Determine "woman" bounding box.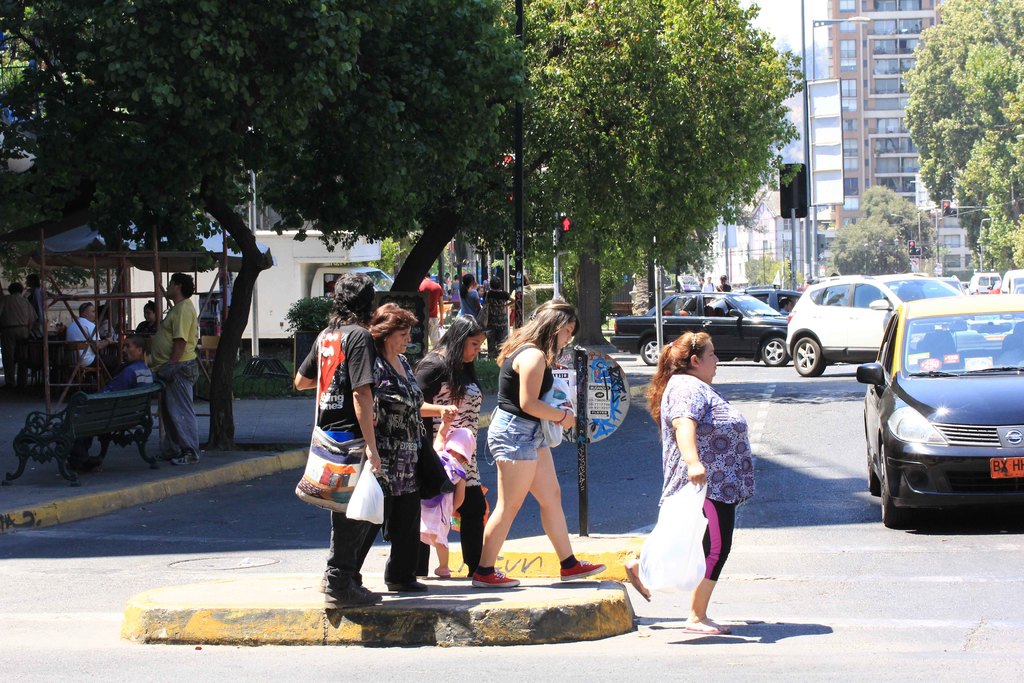
Determined: select_region(641, 327, 760, 634).
